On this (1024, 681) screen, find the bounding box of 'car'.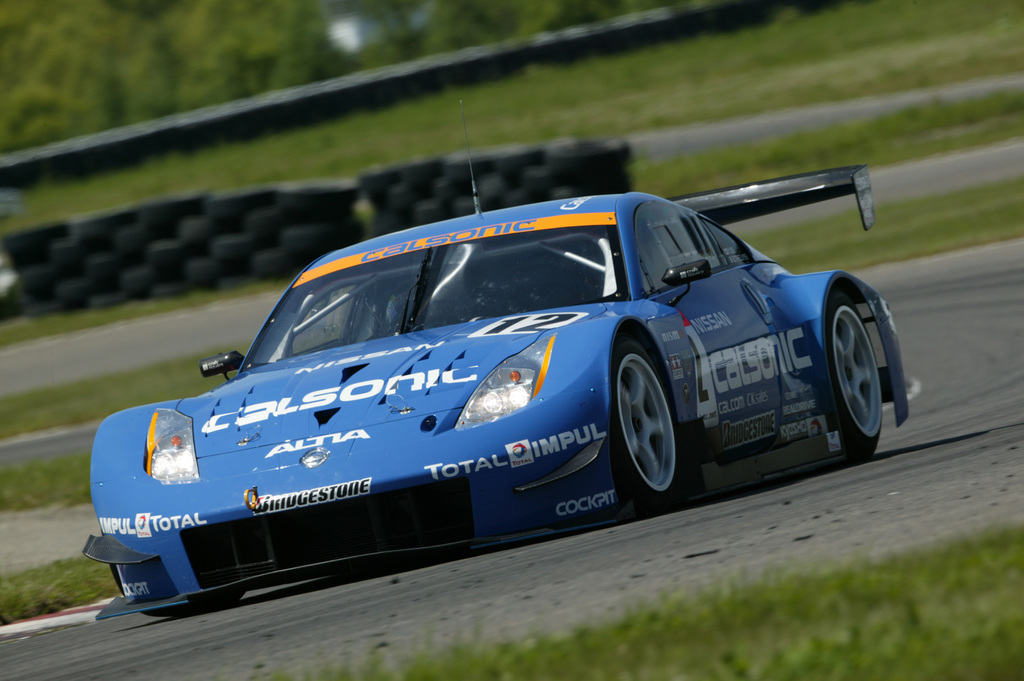
Bounding box: x1=78 y1=100 x2=910 y2=620.
